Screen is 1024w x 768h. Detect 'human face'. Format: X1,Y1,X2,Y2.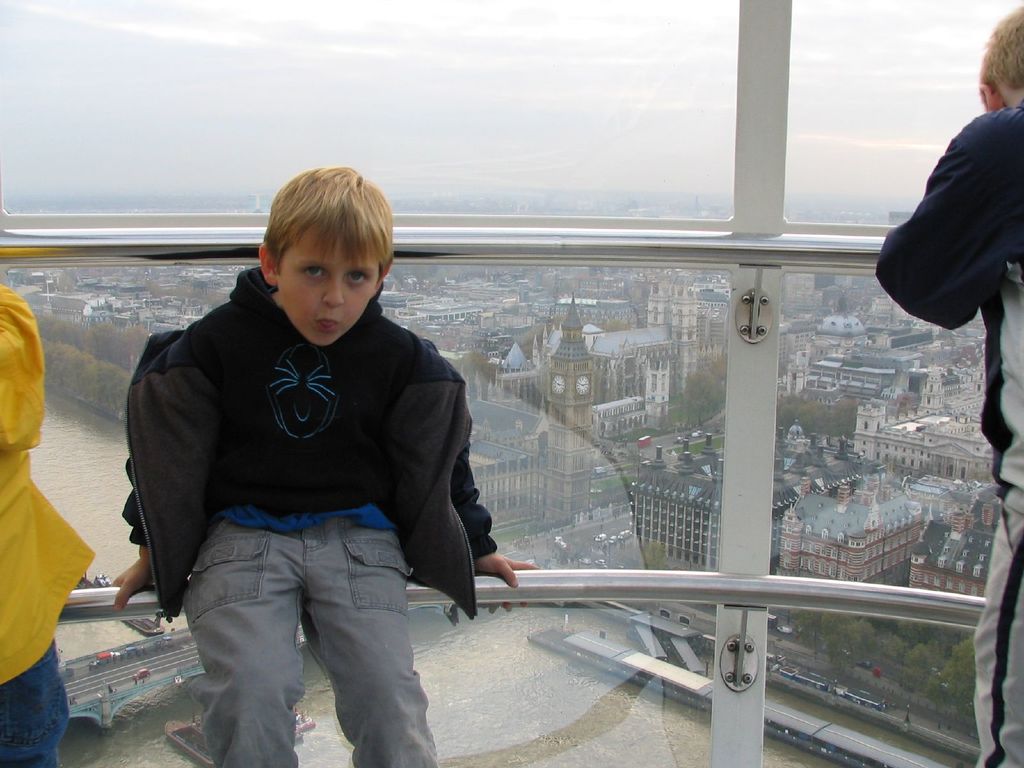
276,219,386,348.
